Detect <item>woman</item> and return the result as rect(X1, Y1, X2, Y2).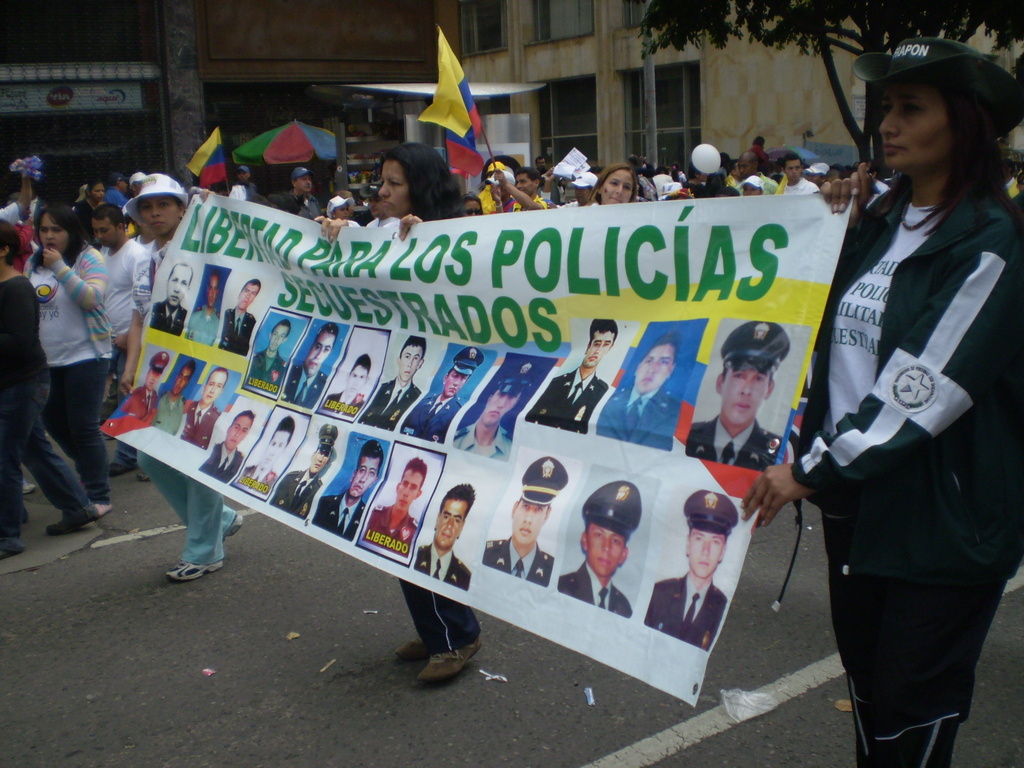
rect(561, 163, 639, 205).
